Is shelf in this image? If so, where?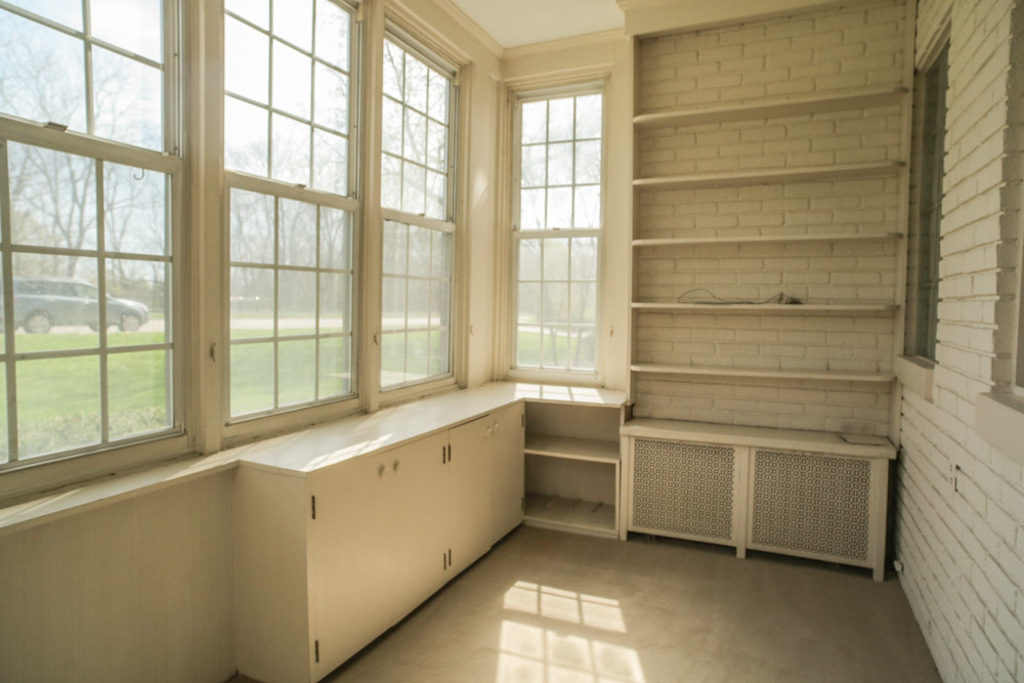
Yes, at select_region(628, 89, 906, 371).
